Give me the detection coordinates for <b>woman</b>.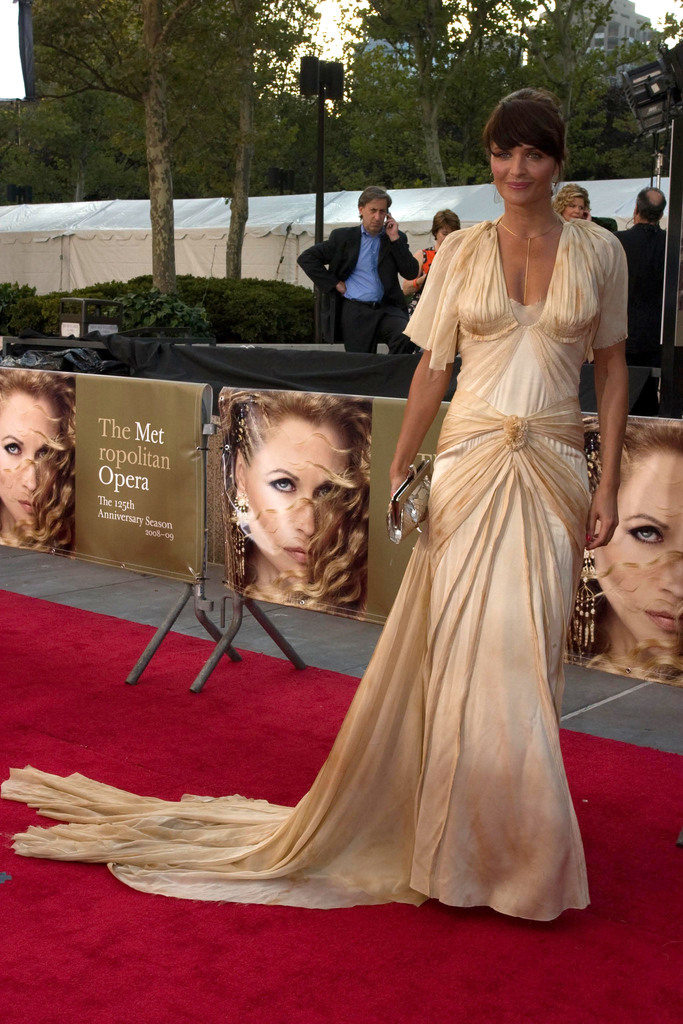
l=563, t=413, r=682, b=687.
